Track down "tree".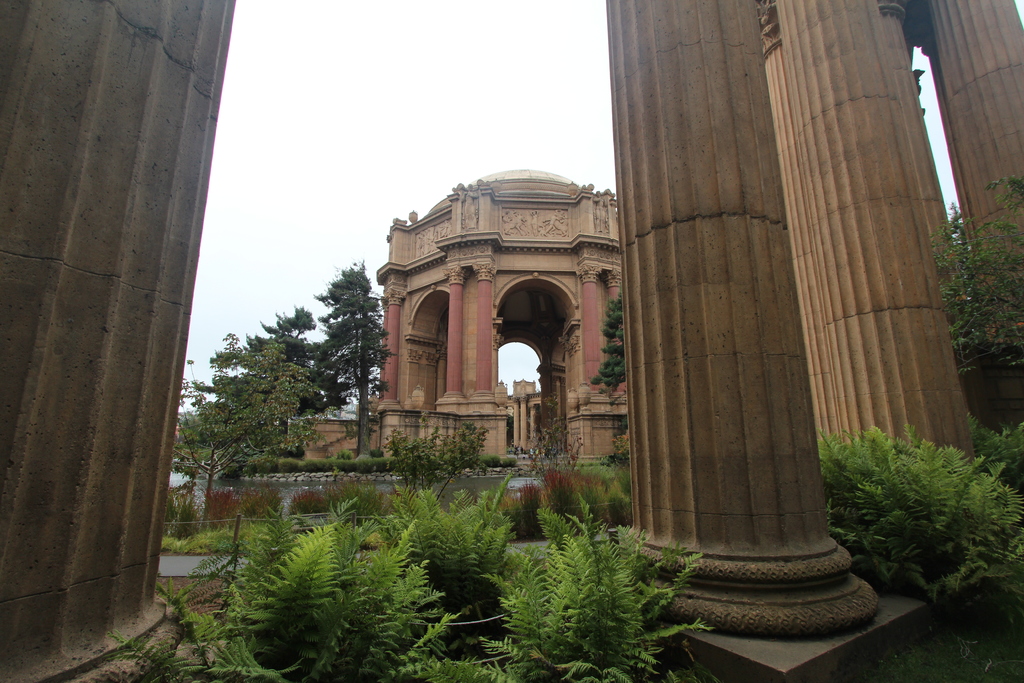
Tracked to x1=237, y1=304, x2=344, y2=459.
